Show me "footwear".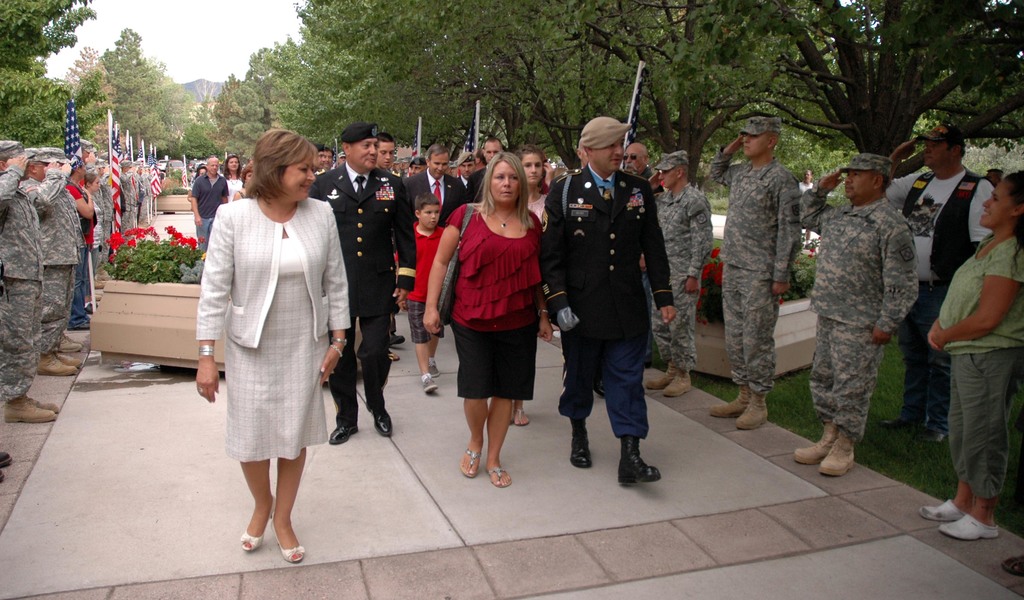
"footwear" is here: (385,347,396,366).
